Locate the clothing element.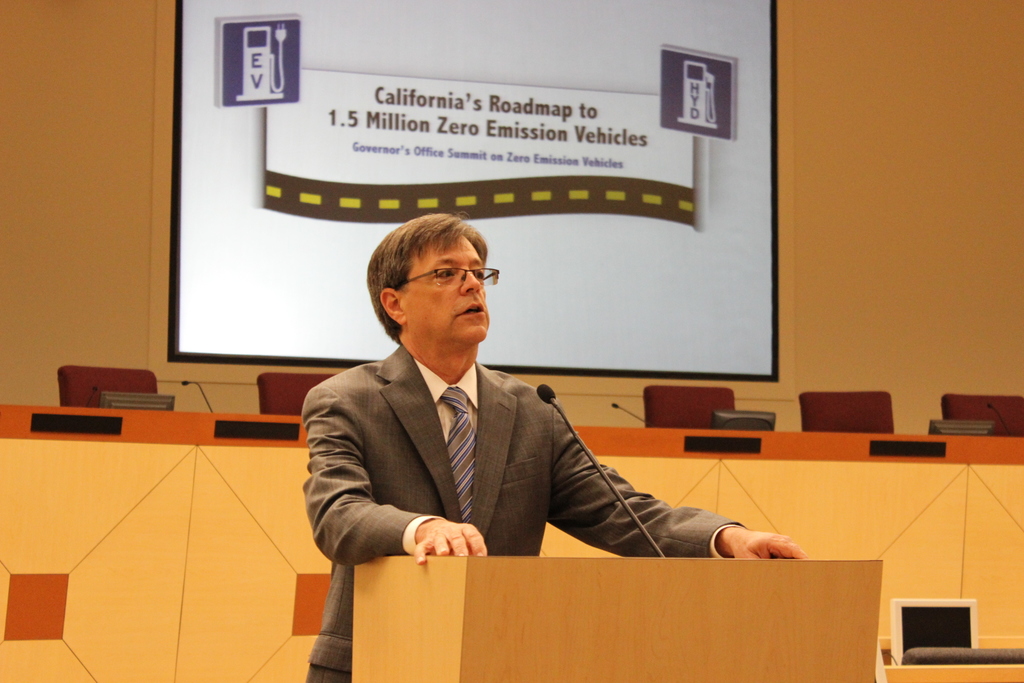
Element bbox: {"x1": 298, "y1": 340, "x2": 746, "y2": 682}.
